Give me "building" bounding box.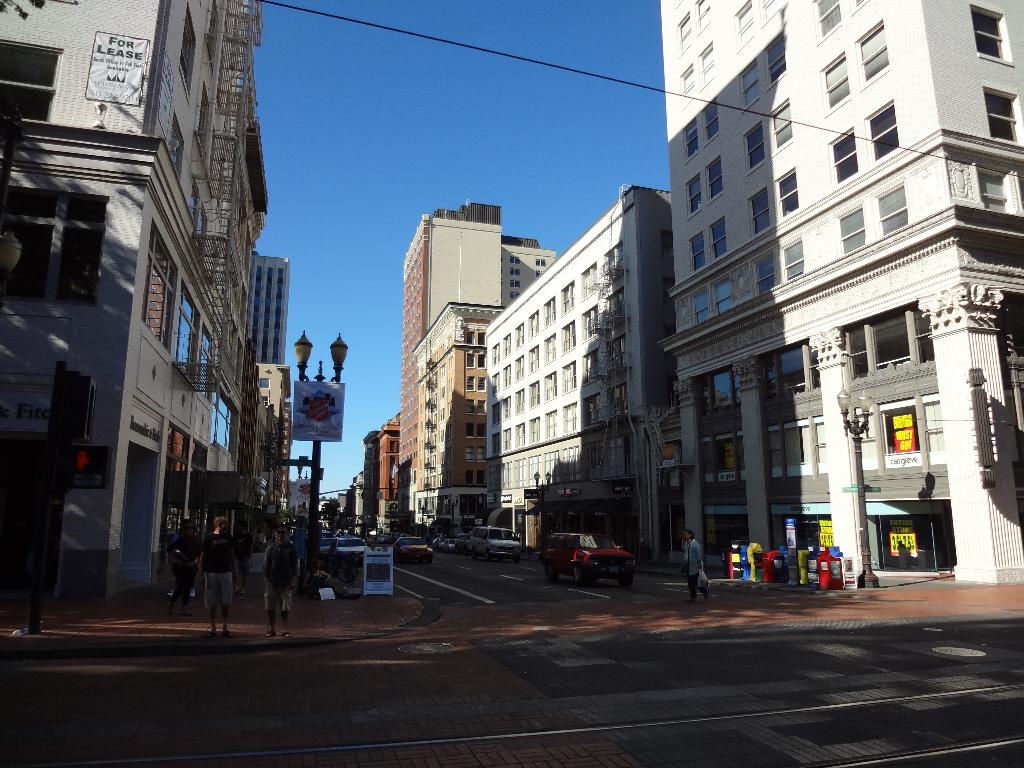
detection(419, 302, 502, 513).
